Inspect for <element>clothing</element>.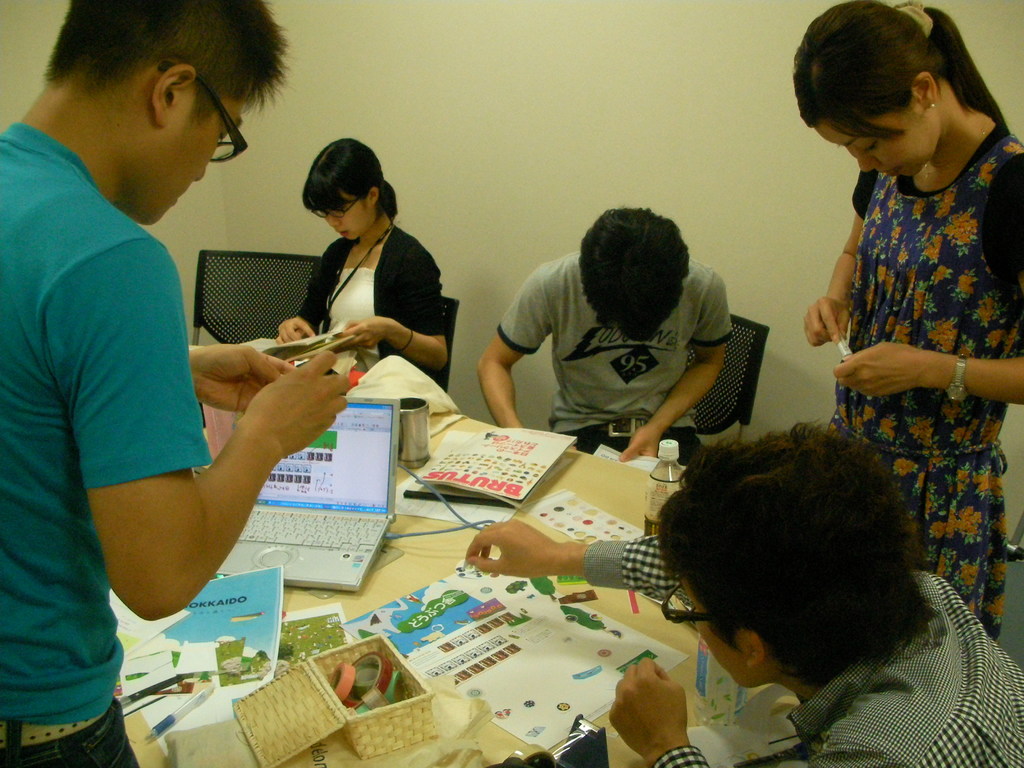
Inspection: locate(797, 95, 1011, 552).
